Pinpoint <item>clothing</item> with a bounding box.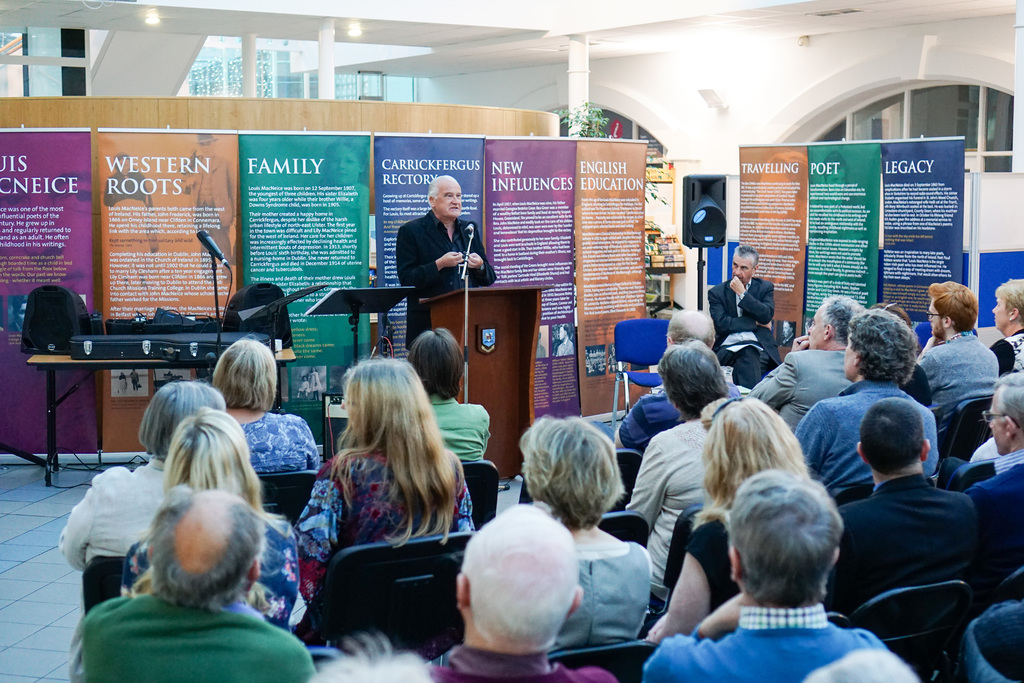
924,331,998,423.
